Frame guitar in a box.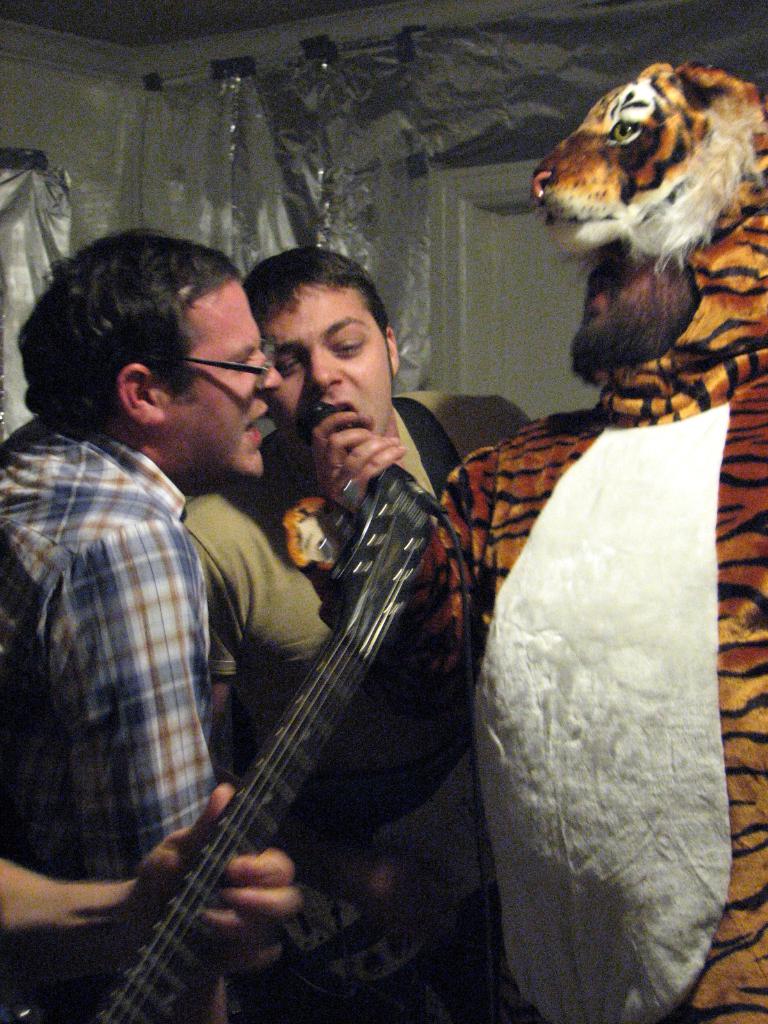
<bbox>80, 427, 469, 1023</bbox>.
